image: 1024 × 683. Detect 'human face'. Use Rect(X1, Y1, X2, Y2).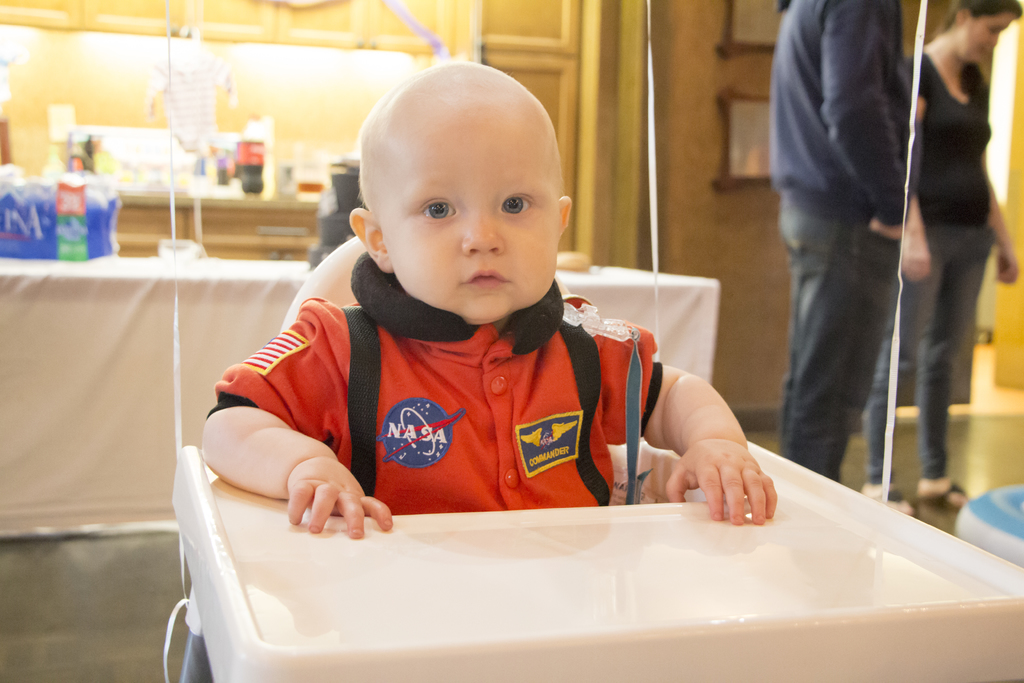
Rect(374, 93, 564, 338).
